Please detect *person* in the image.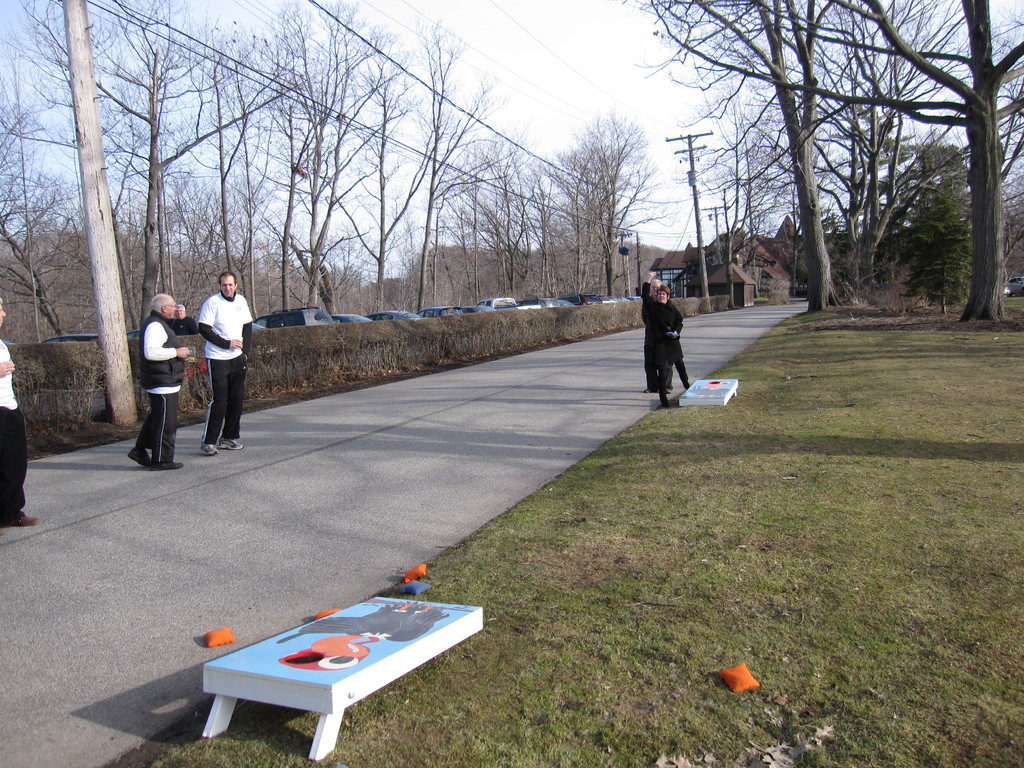
[1, 297, 36, 528].
